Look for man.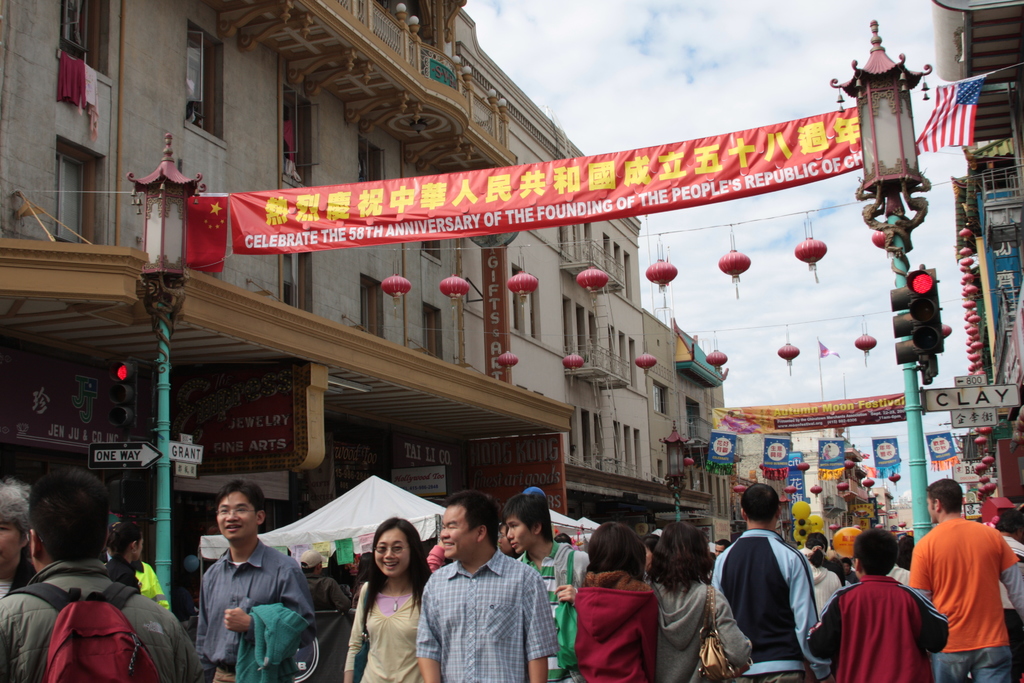
Found: x1=710, y1=481, x2=835, y2=682.
